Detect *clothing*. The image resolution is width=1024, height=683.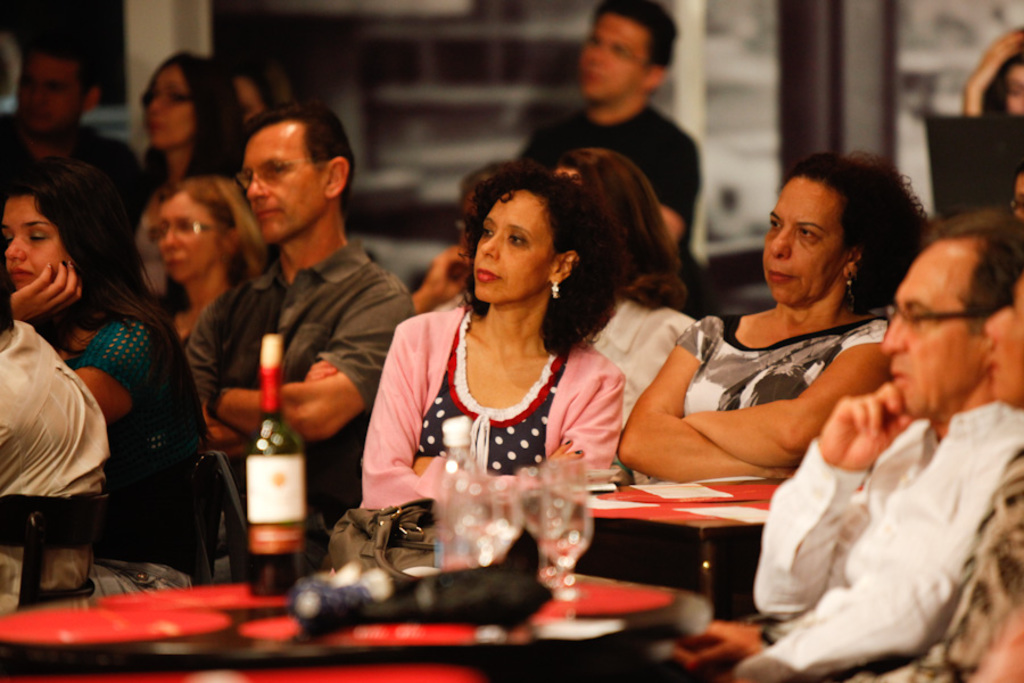
391 305 606 513.
